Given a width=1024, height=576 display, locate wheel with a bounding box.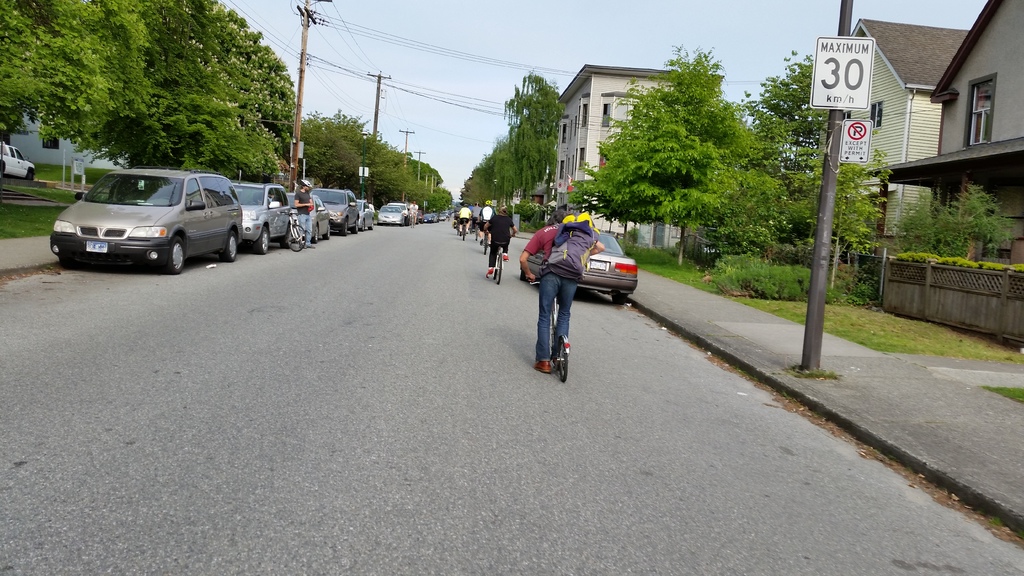
Located: locate(315, 225, 319, 240).
